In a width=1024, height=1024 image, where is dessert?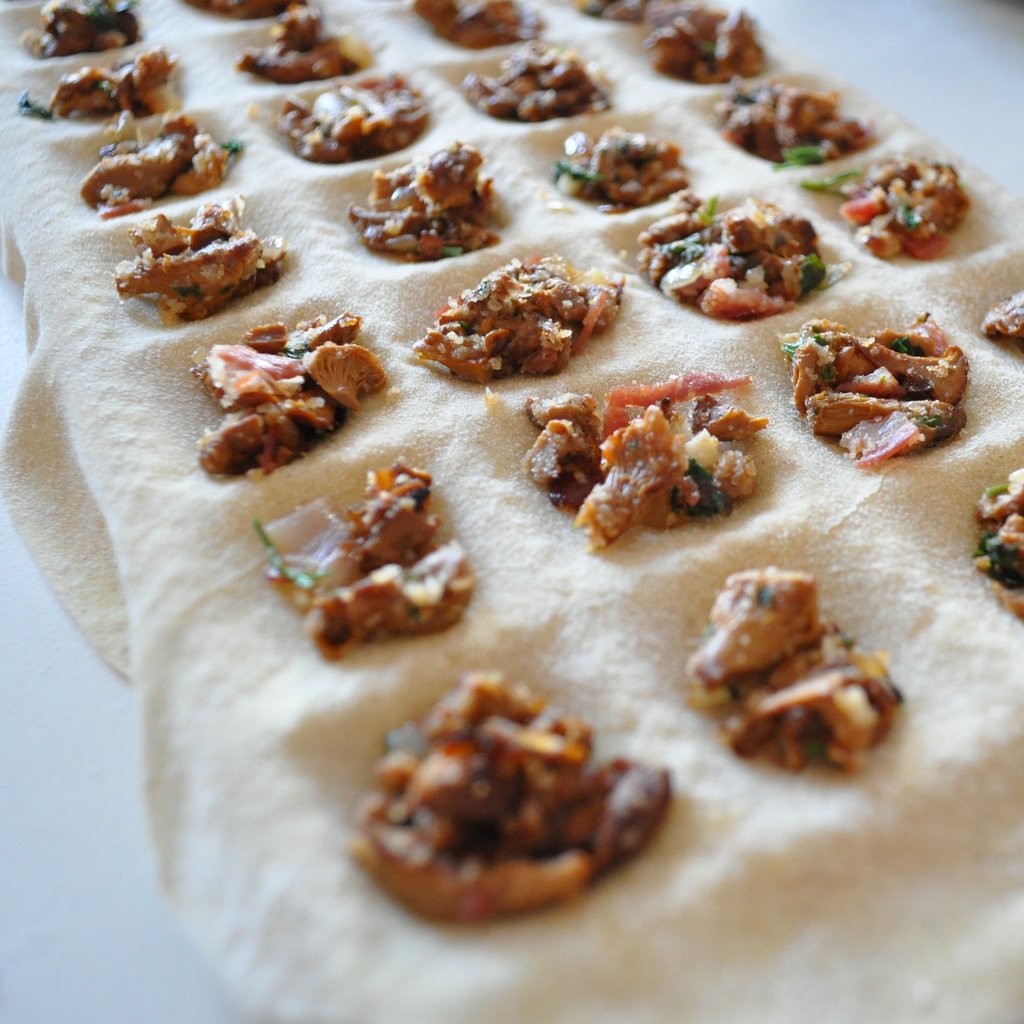
(465, 40, 600, 122).
